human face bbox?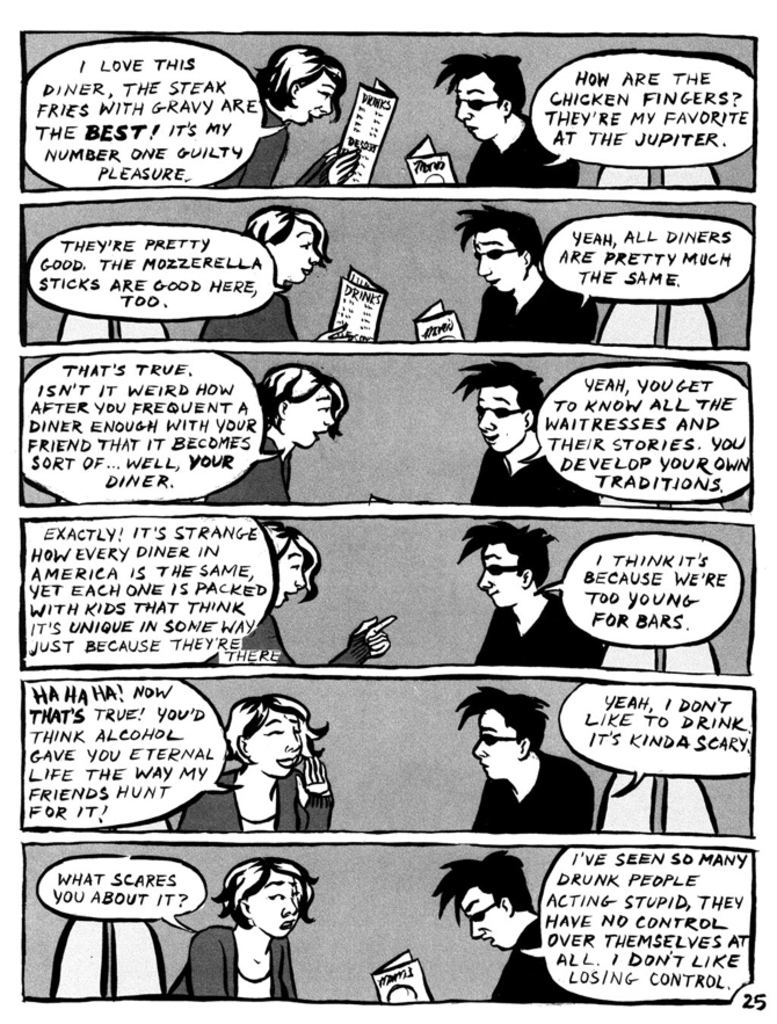
{"x1": 247, "y1": 711, "x2": 306, "y2": 779}
